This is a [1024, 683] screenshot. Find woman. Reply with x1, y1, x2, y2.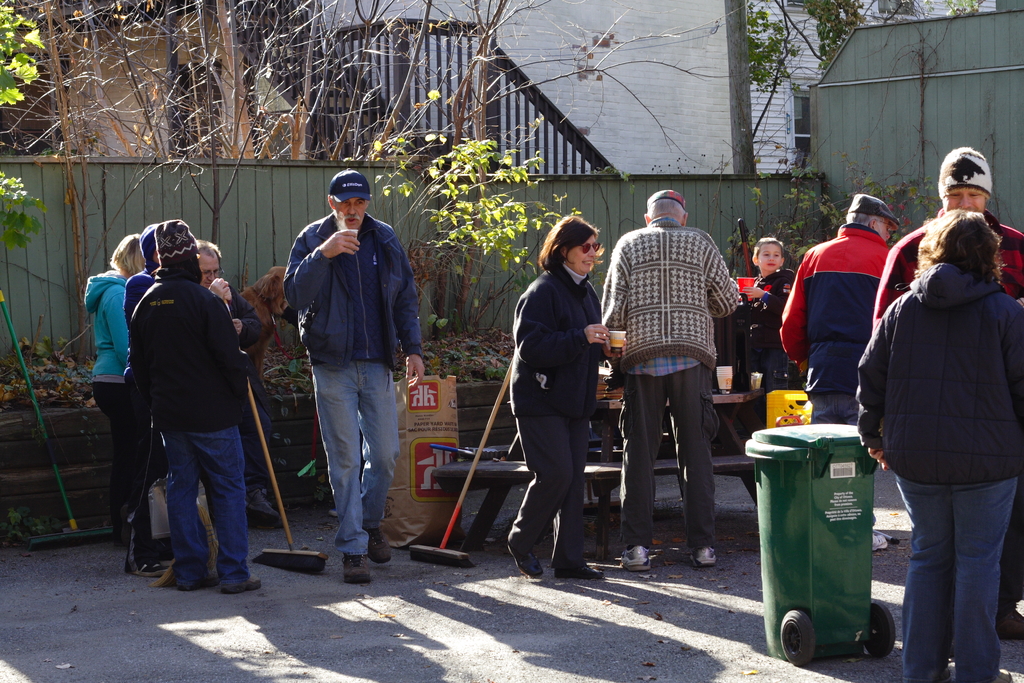
866, 164, 1015, 673.
